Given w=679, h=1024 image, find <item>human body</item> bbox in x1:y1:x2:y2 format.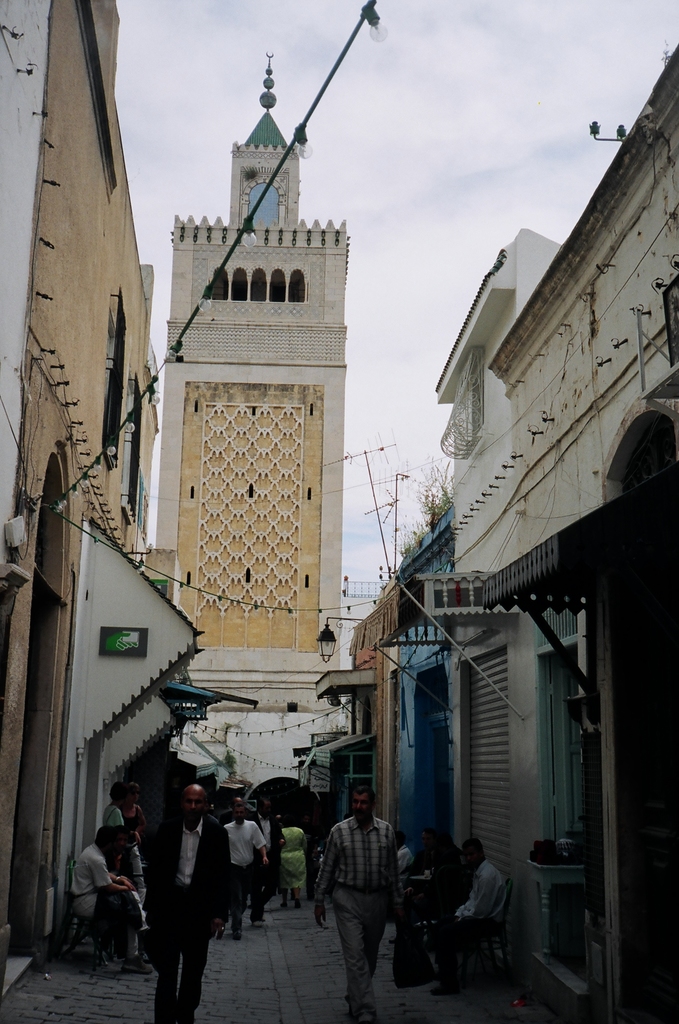
440:833:504:986.
